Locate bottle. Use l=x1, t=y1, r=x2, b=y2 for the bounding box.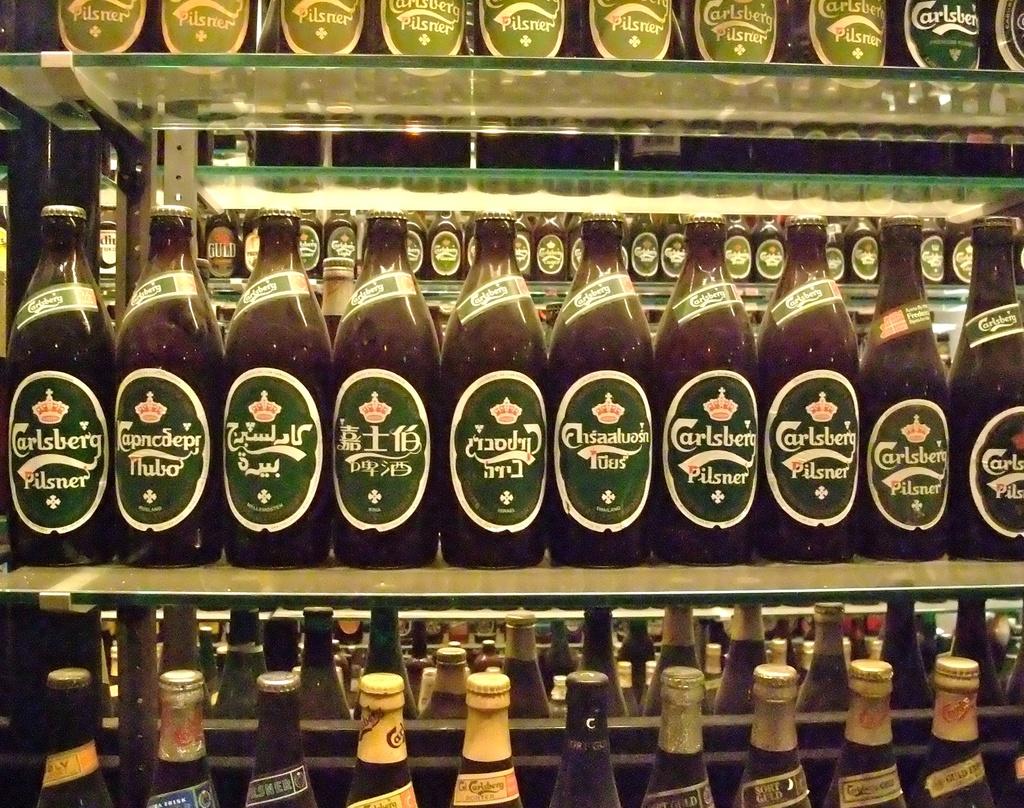
l=732, t=663, r=815, b=807.
